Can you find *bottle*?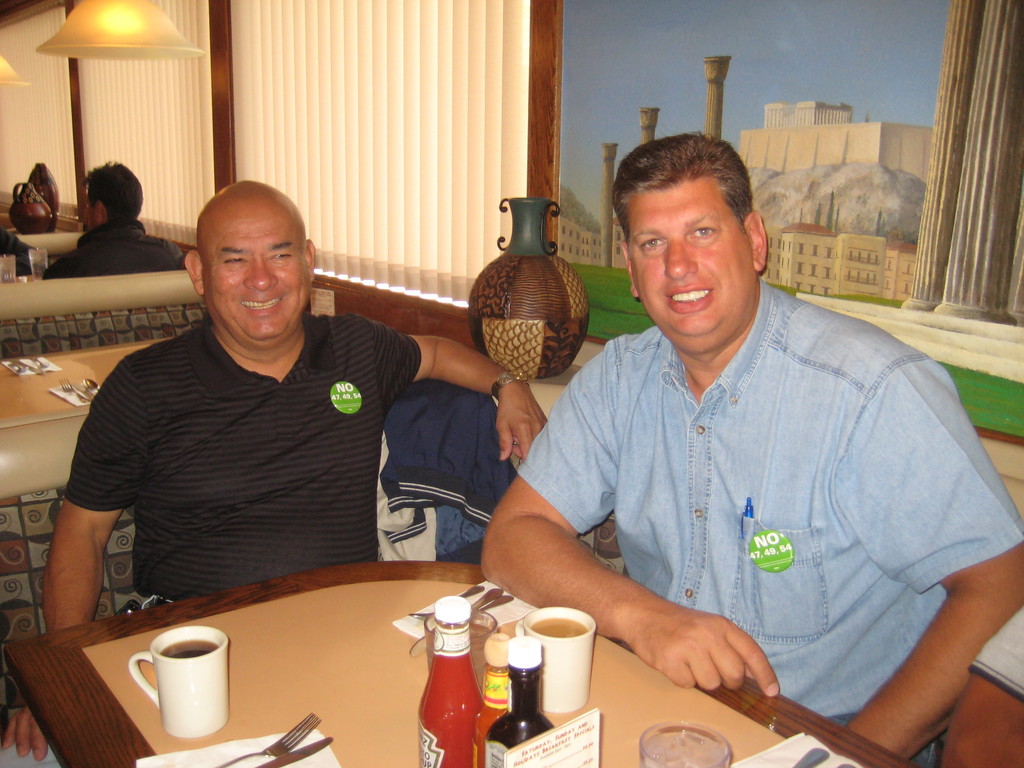
Yes, bounding box: (x1=410, y1=616, x2=477, y2=757).
